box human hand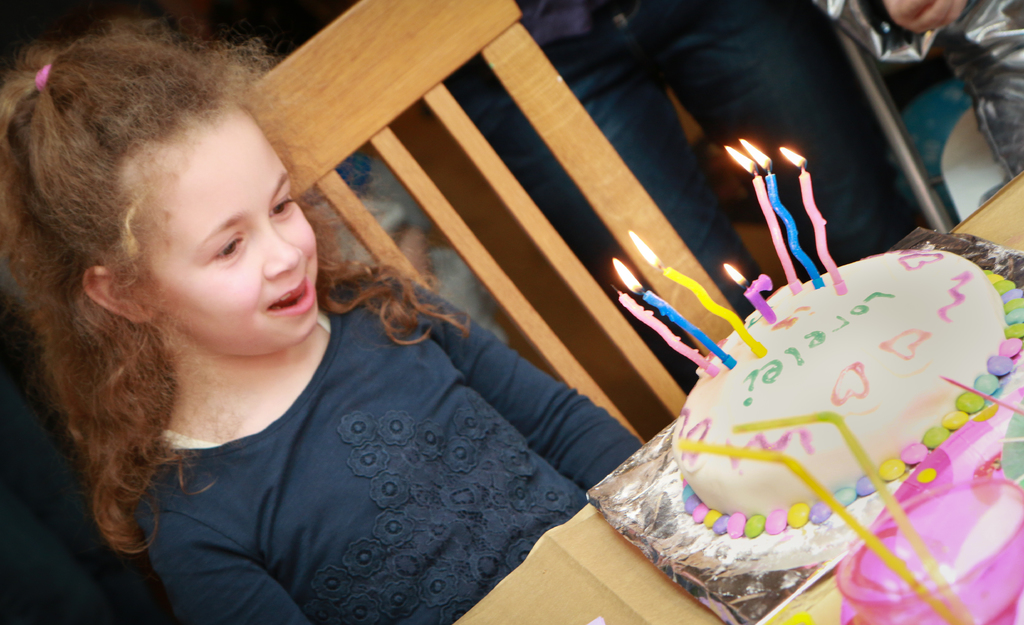
[883, 0, 967, 36]
